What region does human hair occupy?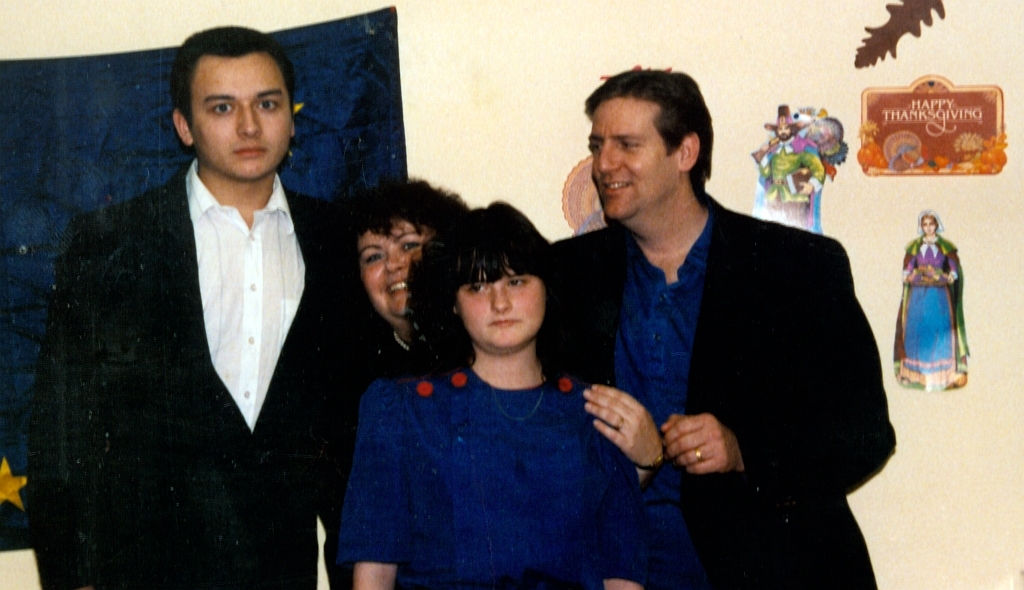
l=405, t=197, r=570, b=382.
